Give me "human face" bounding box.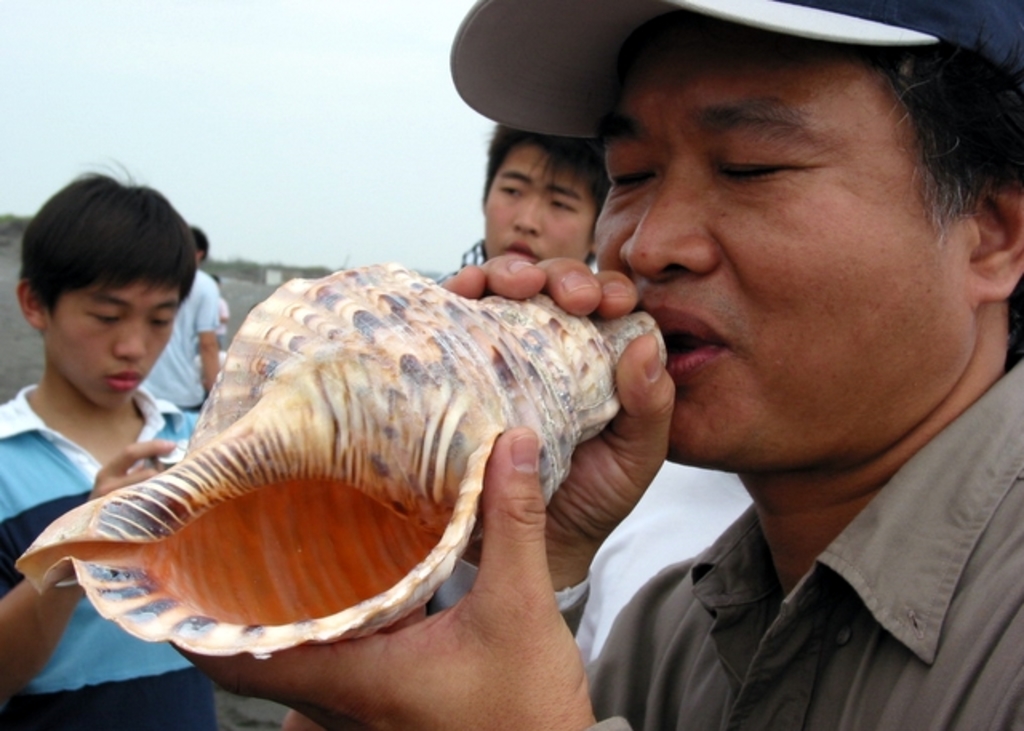
pyautogui.locateOnScreen(488, 146, 602, 264).
